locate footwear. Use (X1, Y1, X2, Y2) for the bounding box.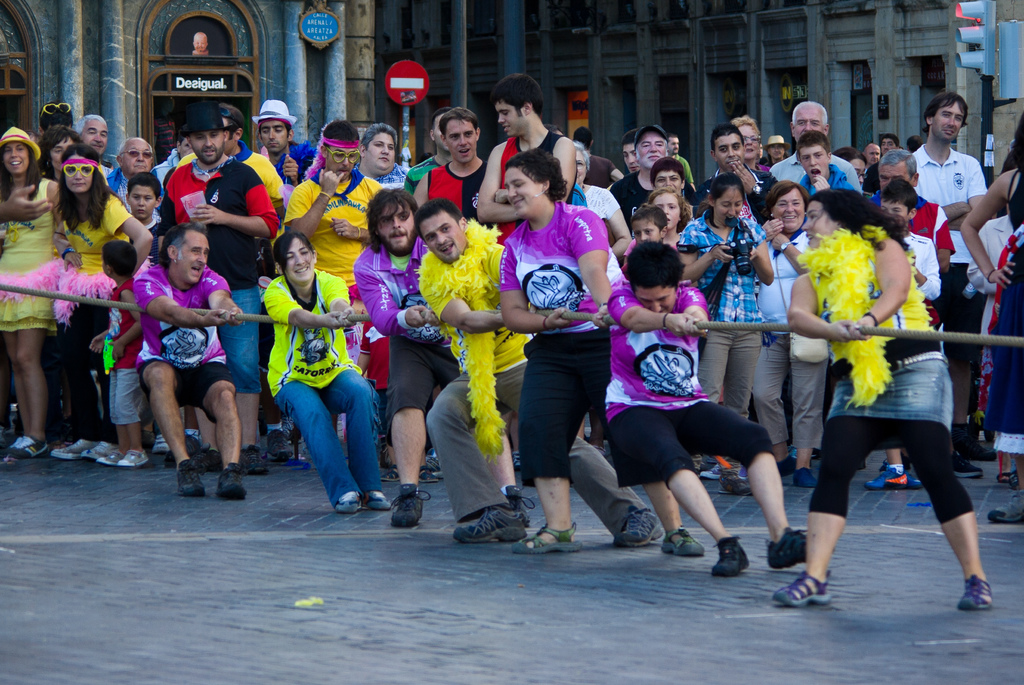
(713, 535, 750, 576).
